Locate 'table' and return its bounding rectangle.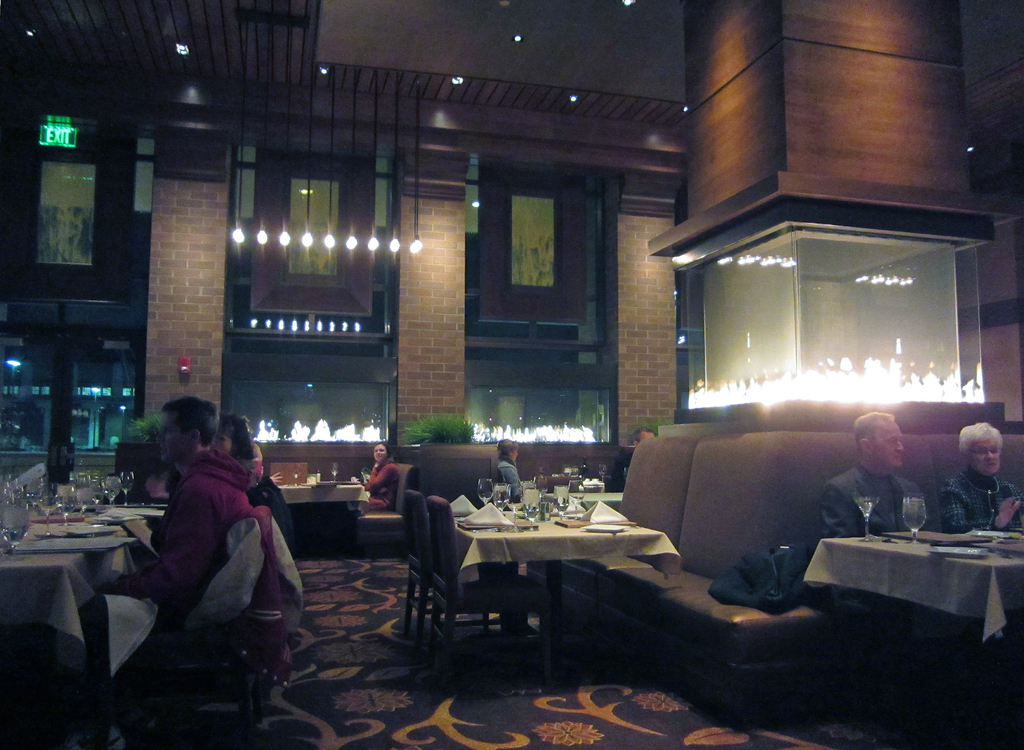
0/509/155/749.
